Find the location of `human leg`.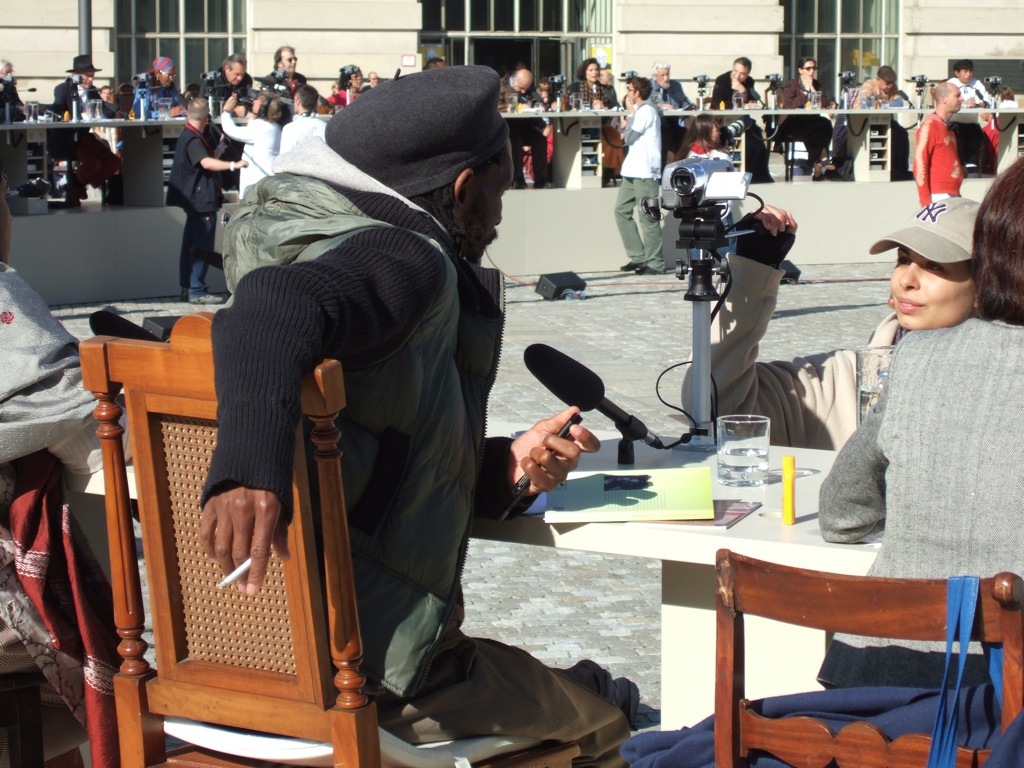
Location: bbox(177, 211, 227, 307).
